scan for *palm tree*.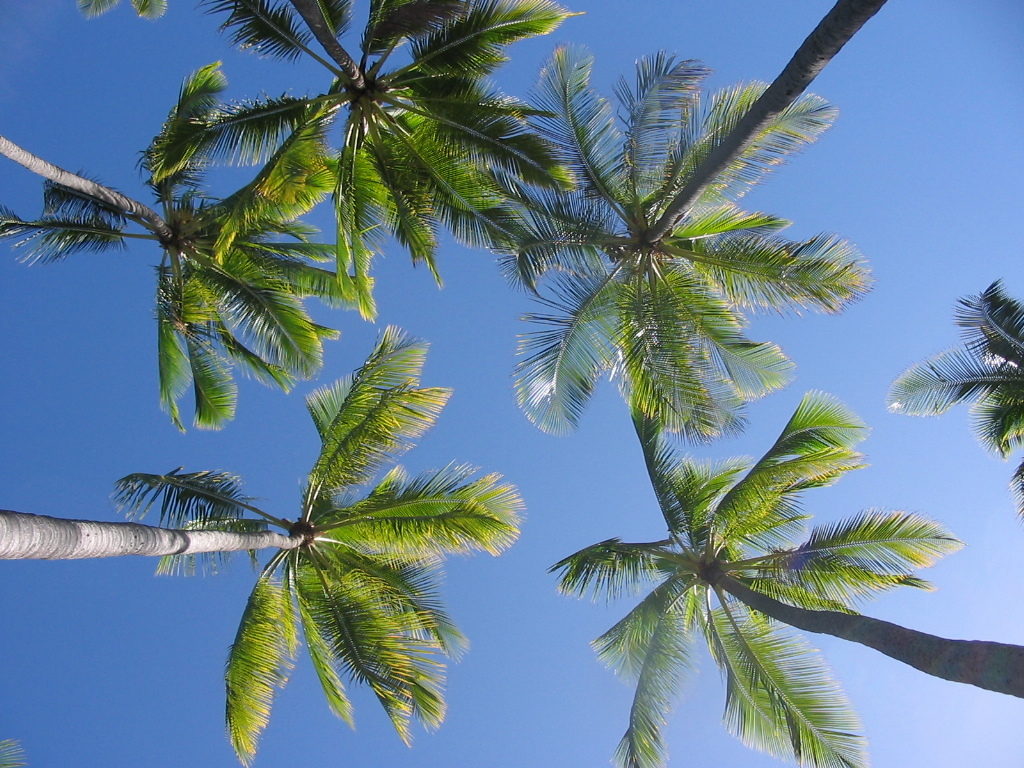
Scan result: Rect(554, 0, 912, 431).
